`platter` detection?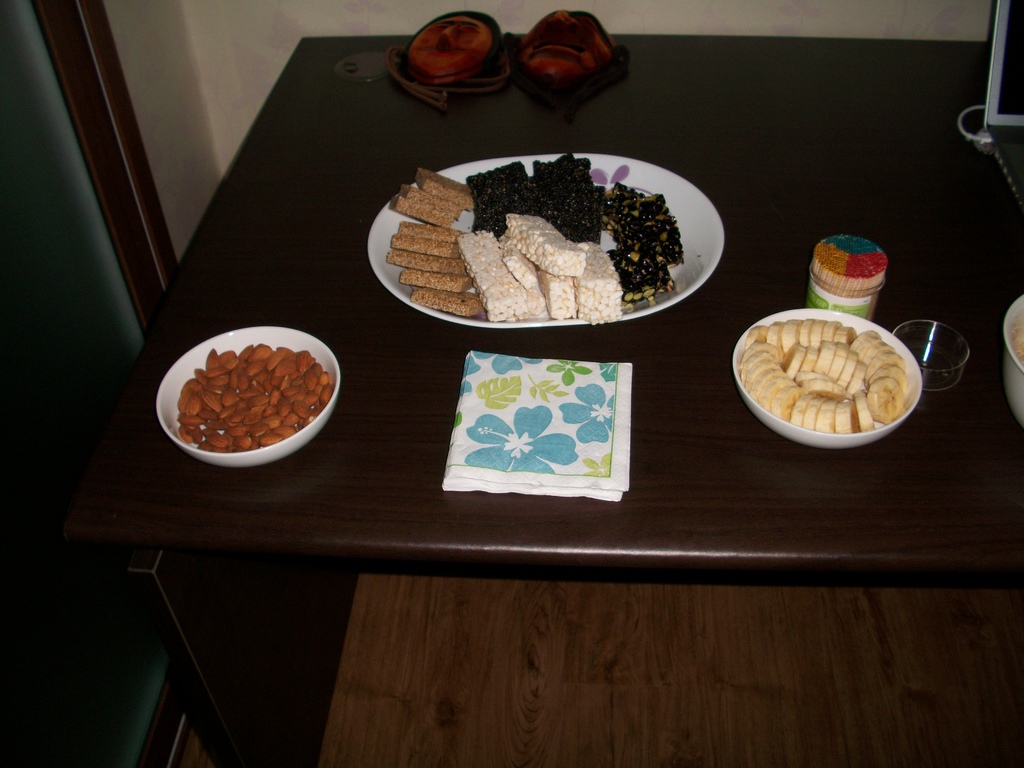
left=158, top=321, right=343, bottom=468
